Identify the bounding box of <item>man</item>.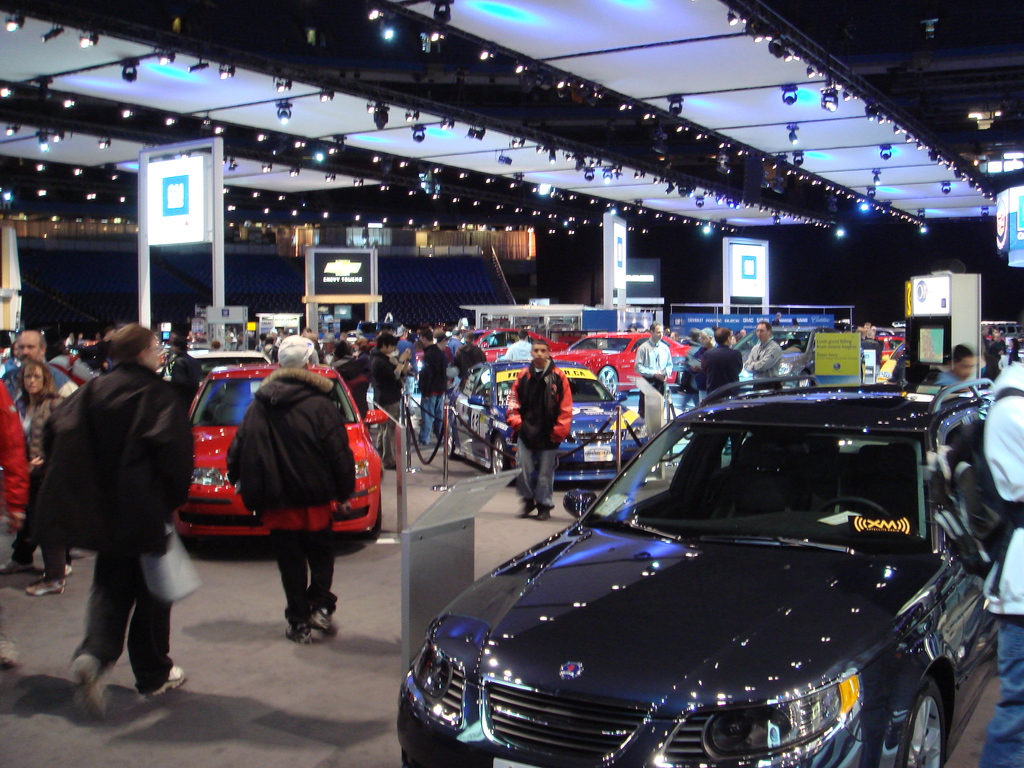
bbox(856, 328, 883, 380).
